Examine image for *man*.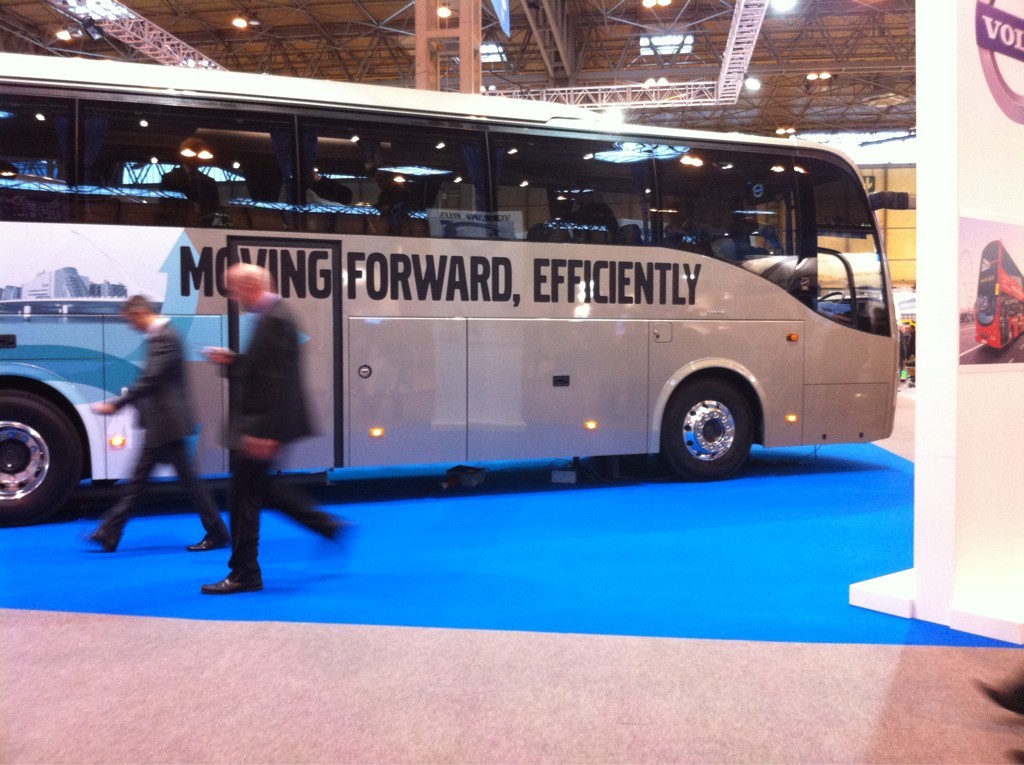
Examination result: x1=197 y1=258 x2=361 y2=592.
